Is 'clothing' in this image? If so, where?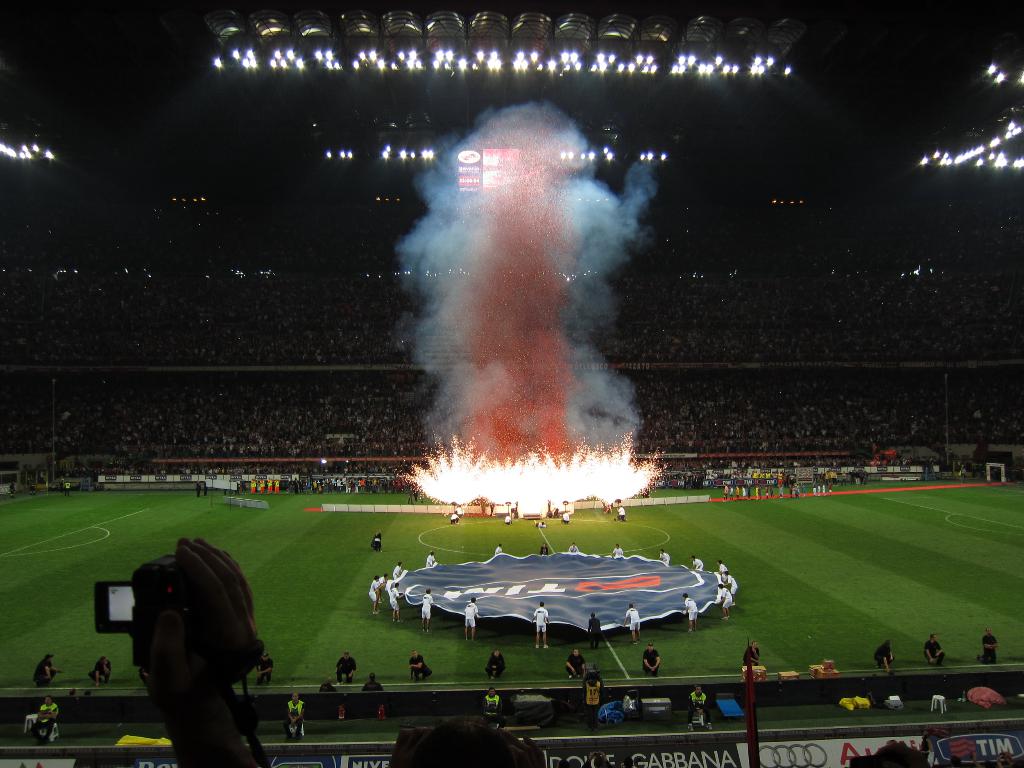
Yes, at x1=570, y1=545, x2=579, y2=553.
